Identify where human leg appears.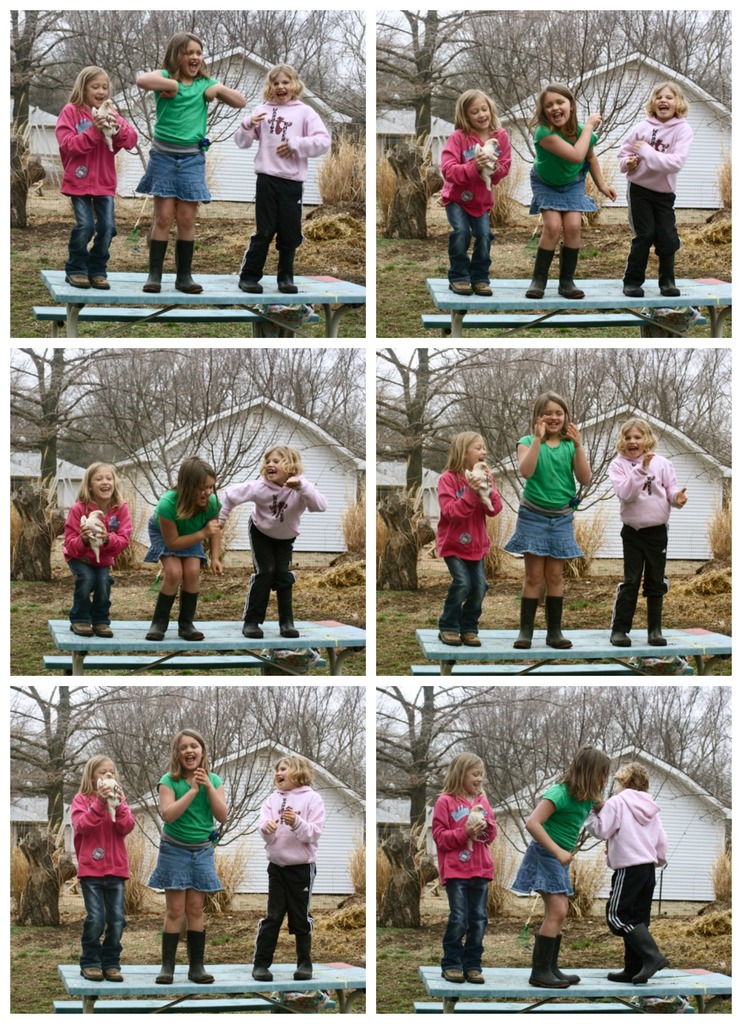
Appears at [476,214,493,297].
